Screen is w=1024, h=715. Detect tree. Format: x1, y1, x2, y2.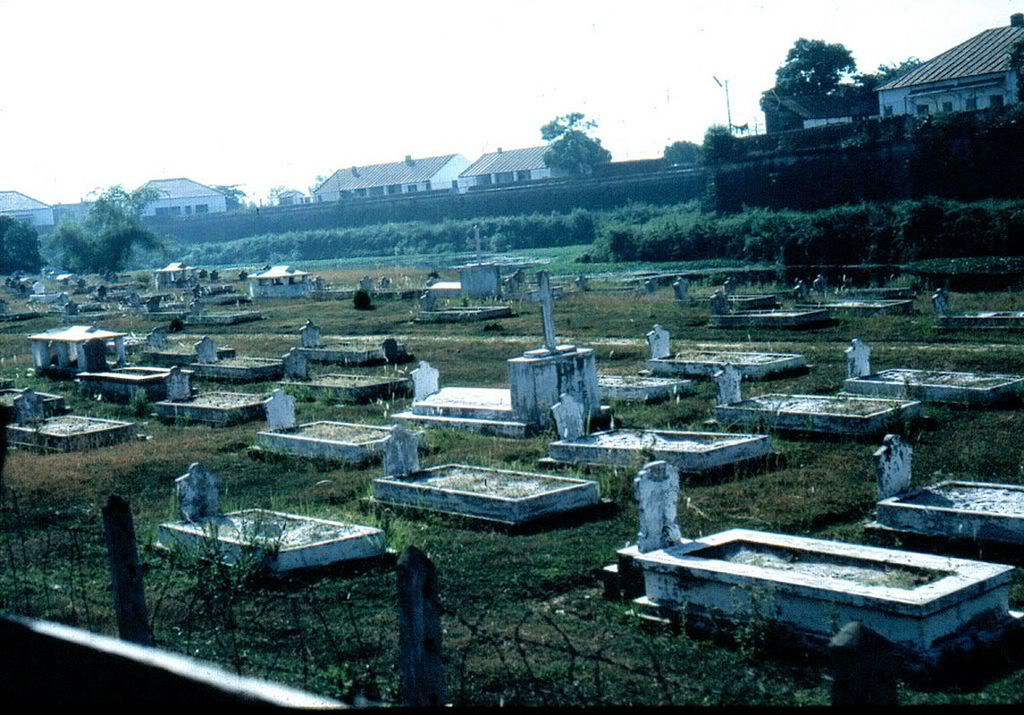
541, 111, 599, 137.
